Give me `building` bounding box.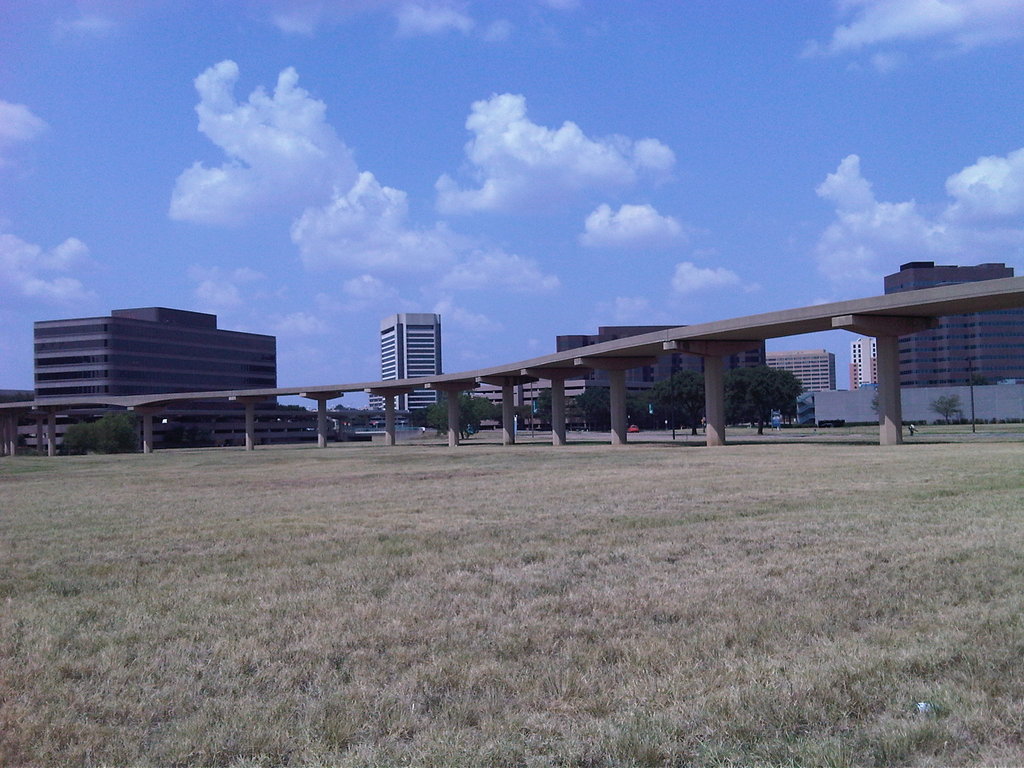
BBox(558, 328, 764, 382).
